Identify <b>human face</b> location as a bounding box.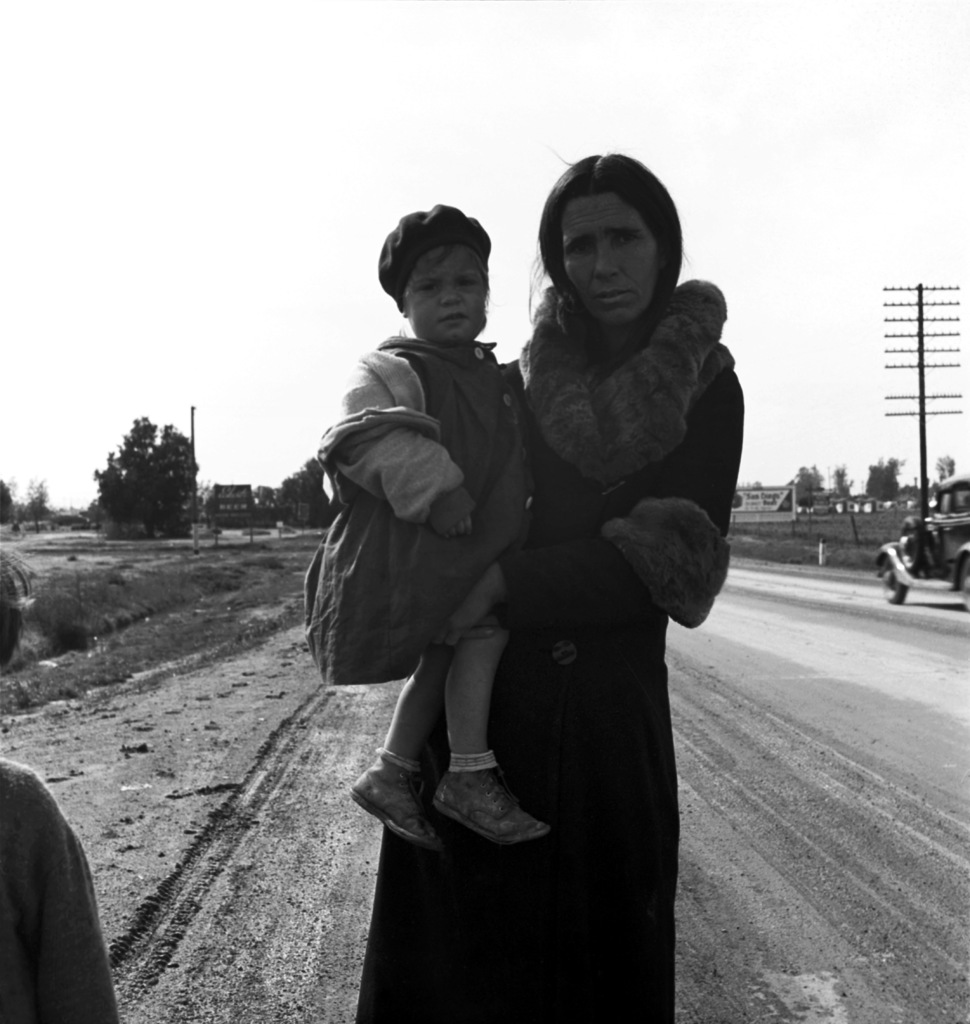
<region>404, 255, 487, 349</region>.
